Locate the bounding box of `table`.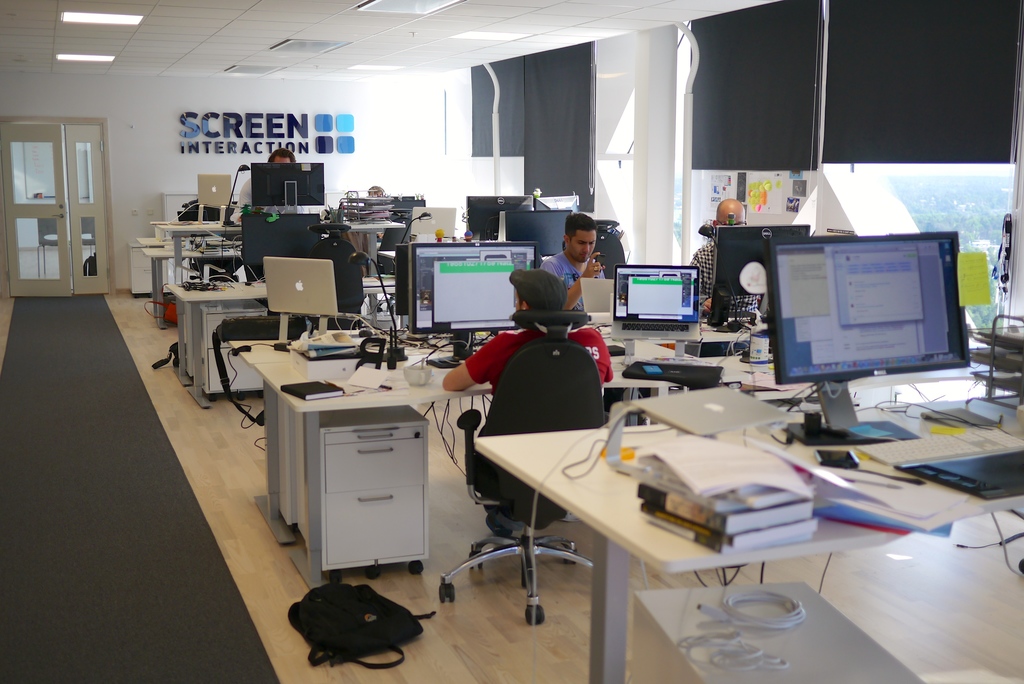
Bounding box: <box>477,387,1023,683</box>.
